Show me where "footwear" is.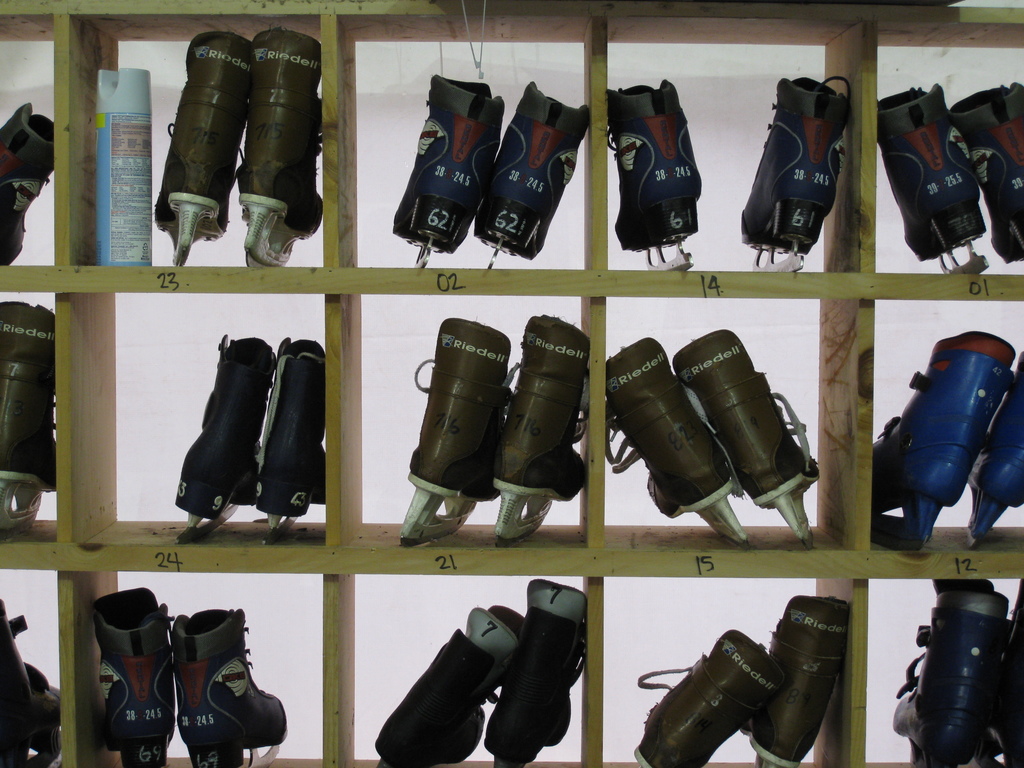
"footwear" is at select_region(888, 577, 1009, 767).
